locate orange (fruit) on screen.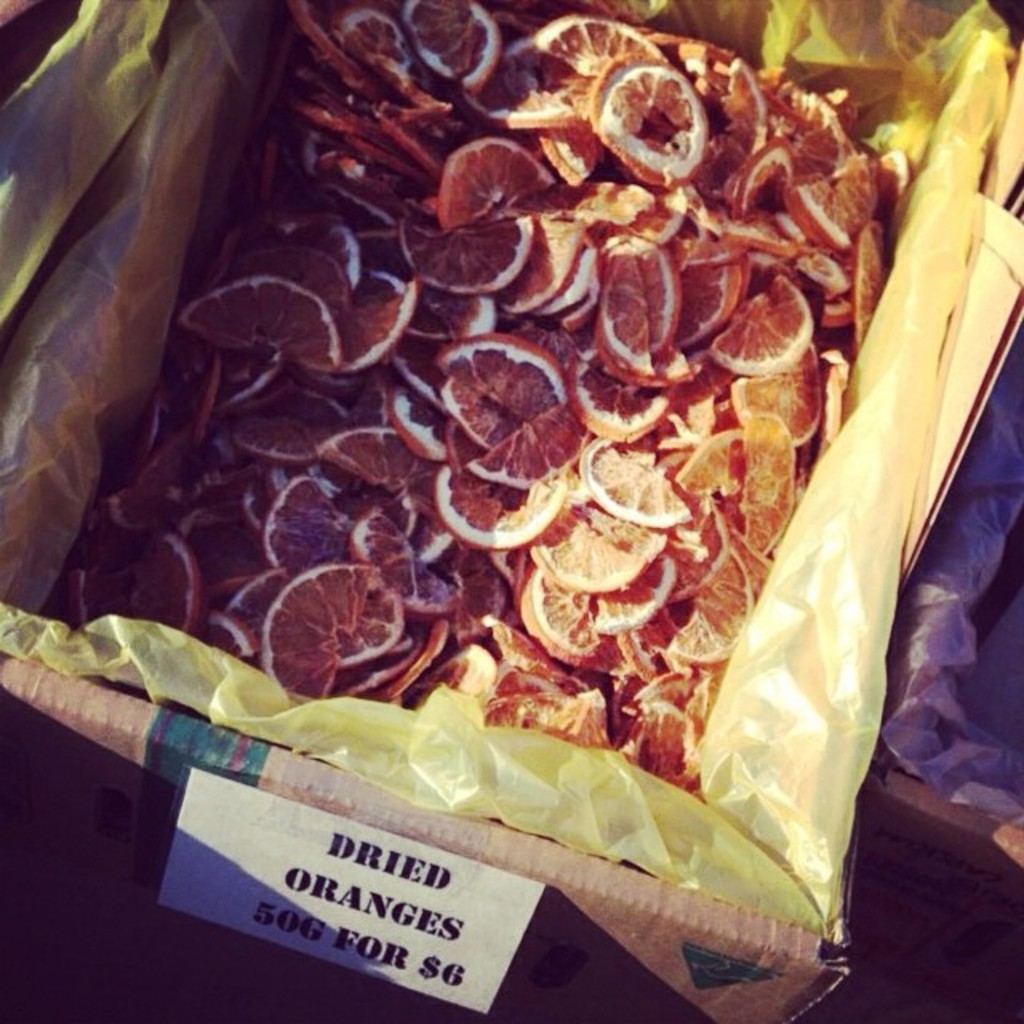
On screen at bbox(370, 520, 445, 597).
